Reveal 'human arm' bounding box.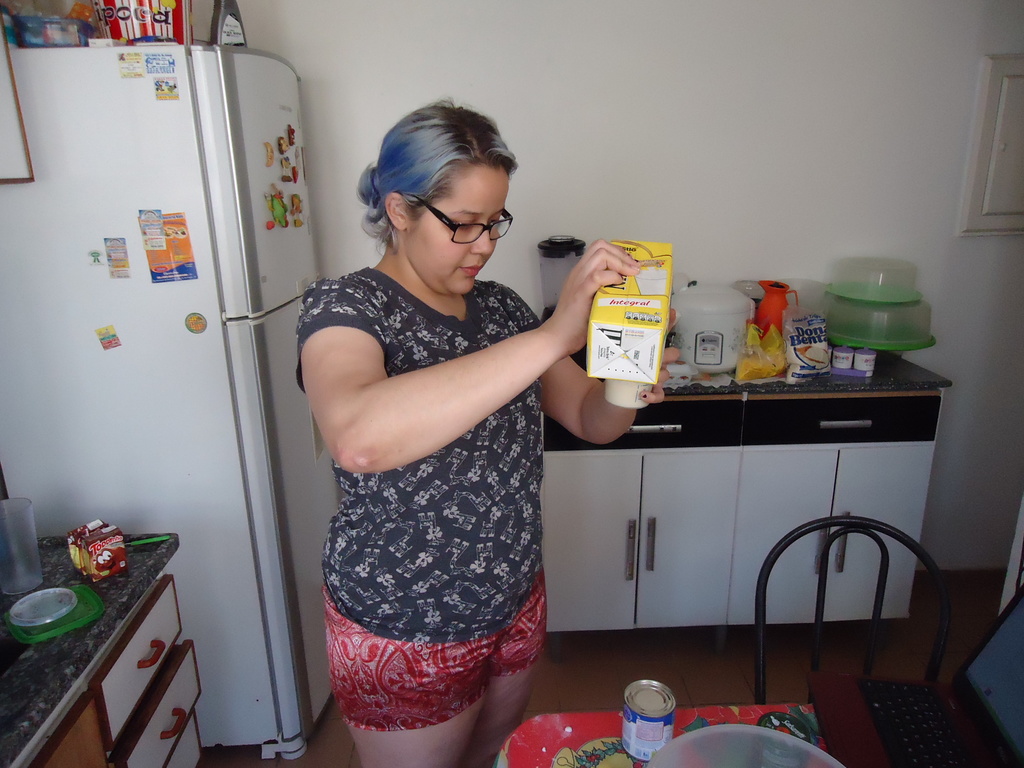
Revealed: locate(318, 303, 570, 485).
